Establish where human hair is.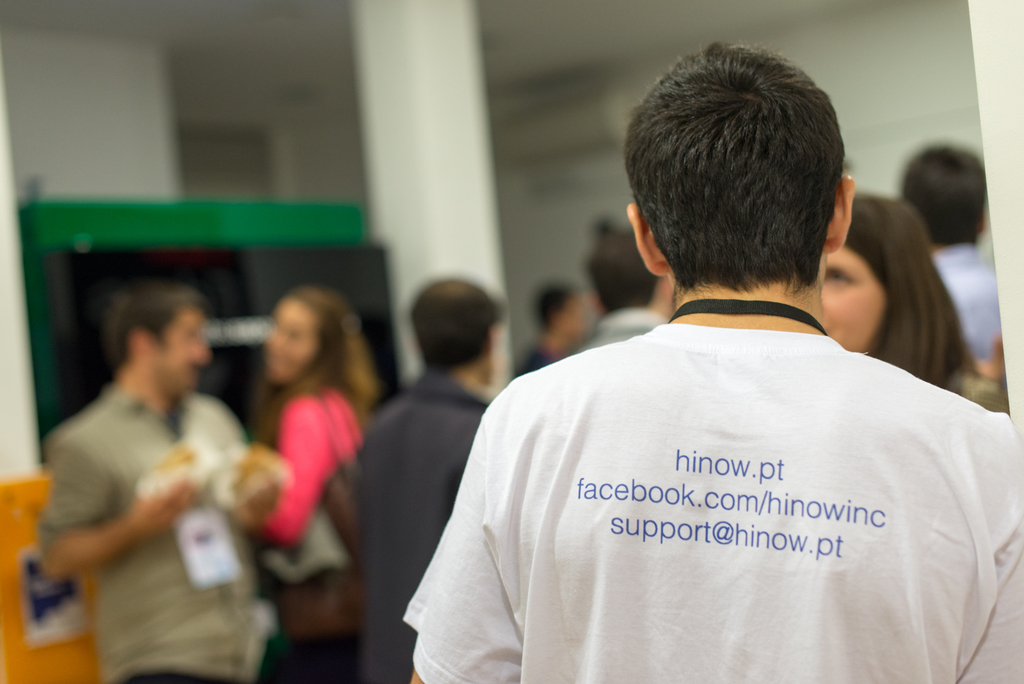
Established at (534,286,573,336).
